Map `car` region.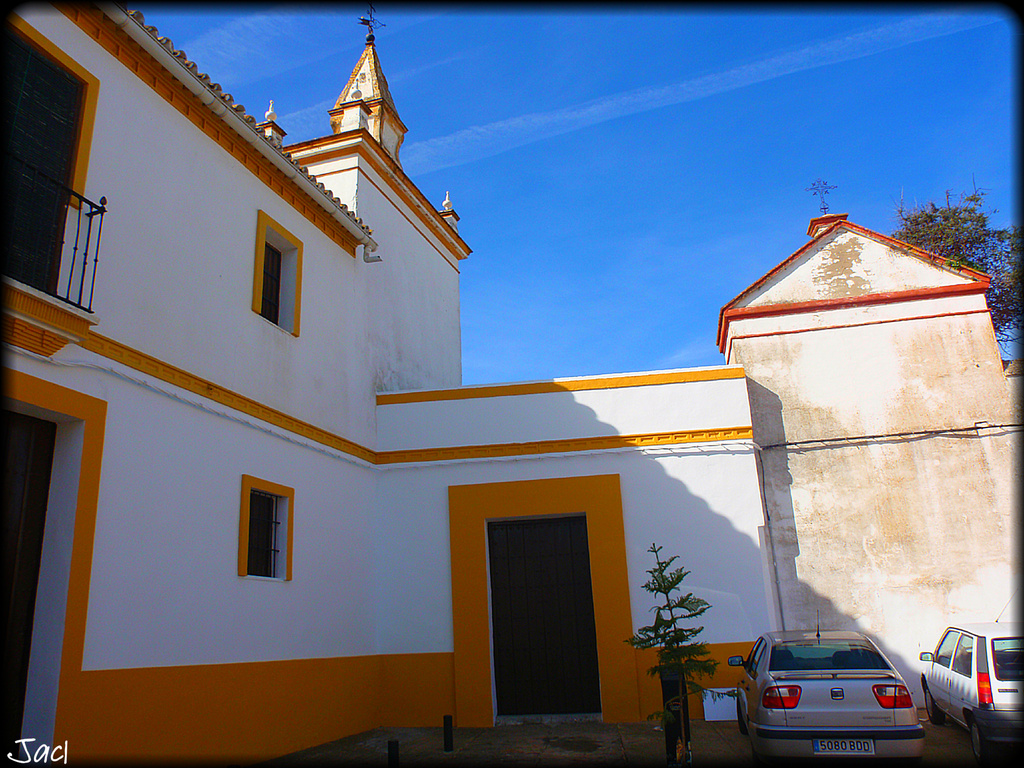
Mapped to pyautogui.locateOnScreen(729, 610, 920, 766).
